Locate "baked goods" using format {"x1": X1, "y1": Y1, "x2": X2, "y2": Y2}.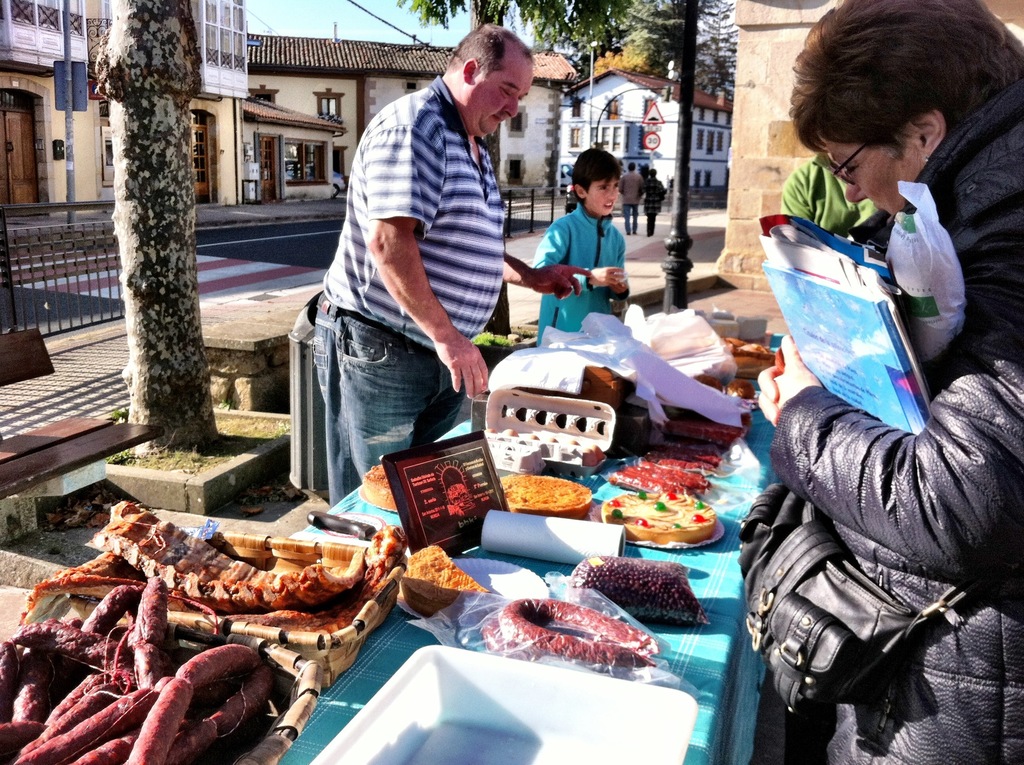
{"x1": 717, "y1": 332, "x2": 769, "y2": 371}.
